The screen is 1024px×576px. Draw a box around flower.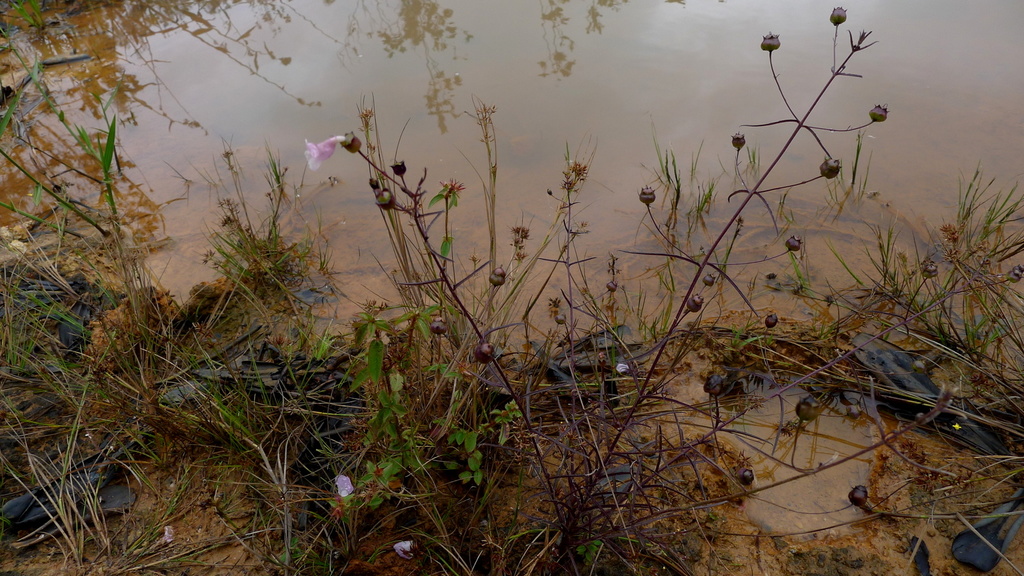
bbox=(335, 472, 358, 502).
